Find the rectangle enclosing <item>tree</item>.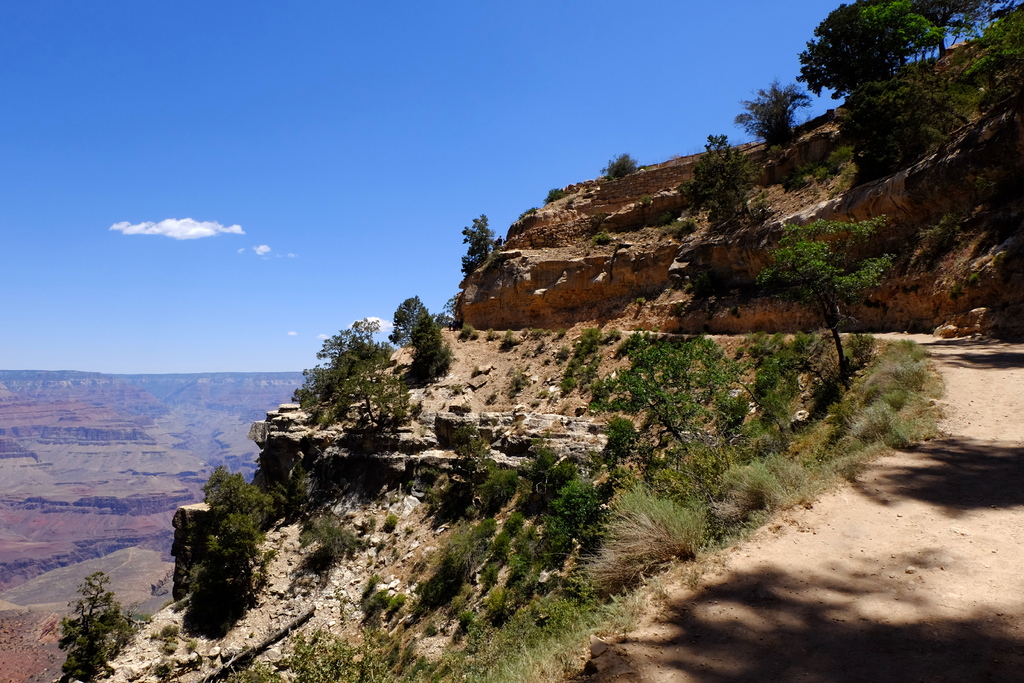
BBox(755, 220, 895, 375).
